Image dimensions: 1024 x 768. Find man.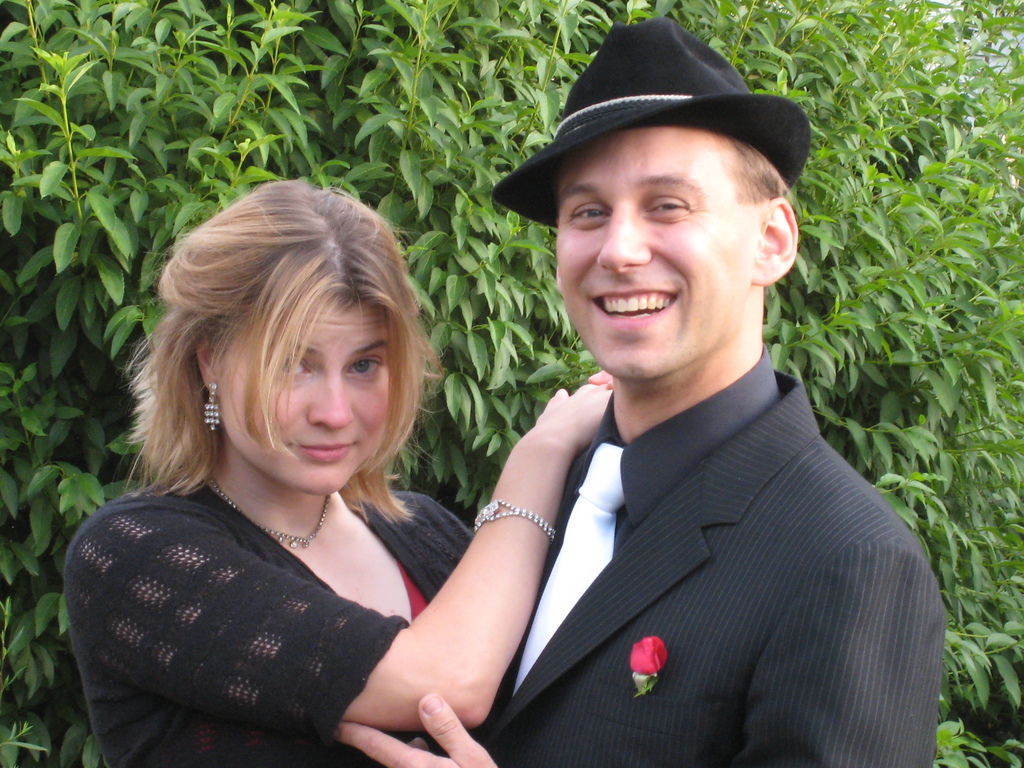
bbox=(380, 40, 952, 757).
